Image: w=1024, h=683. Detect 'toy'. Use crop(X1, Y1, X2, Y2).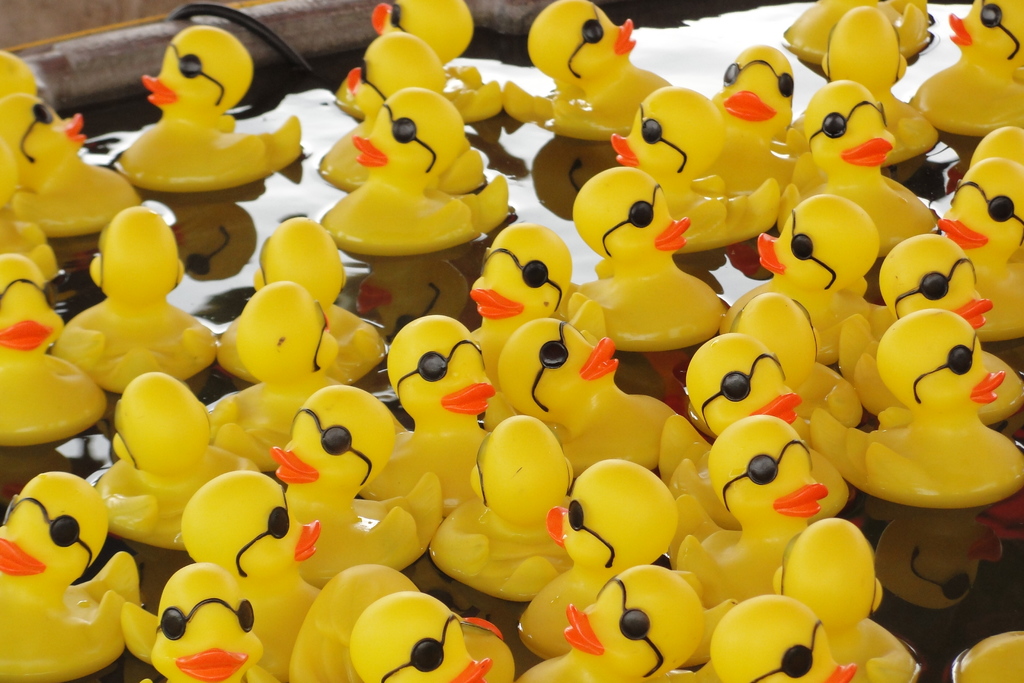
crop(461, 214, 605, 394).
